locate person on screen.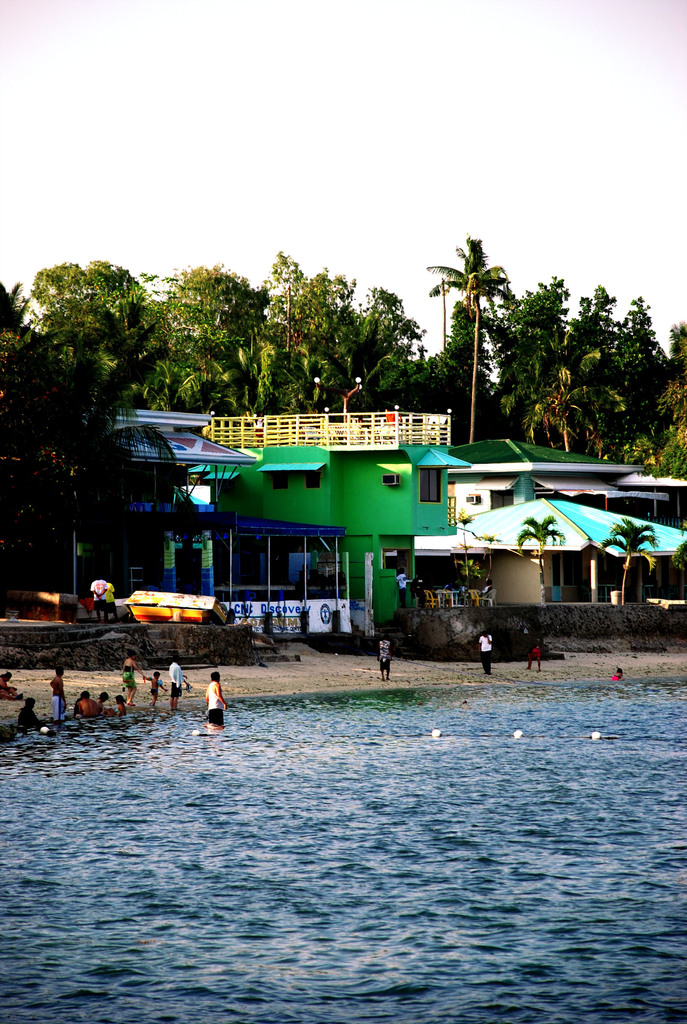
On screen at BBox(143, 664, 159, 710).
